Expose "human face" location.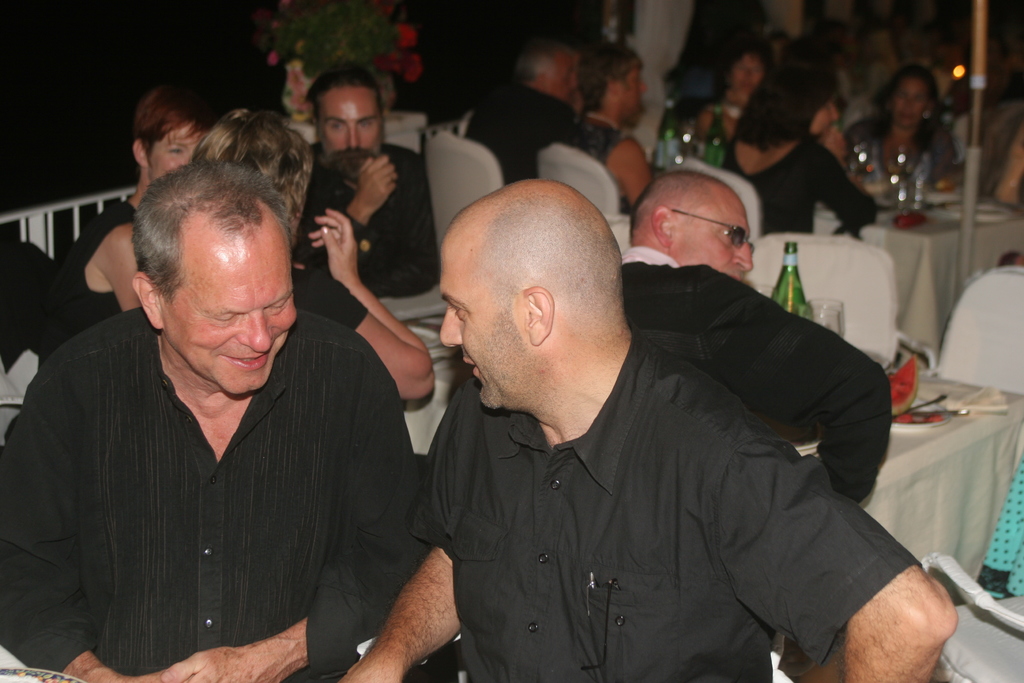
Exposed at box=[163, 230, 298, 391].
